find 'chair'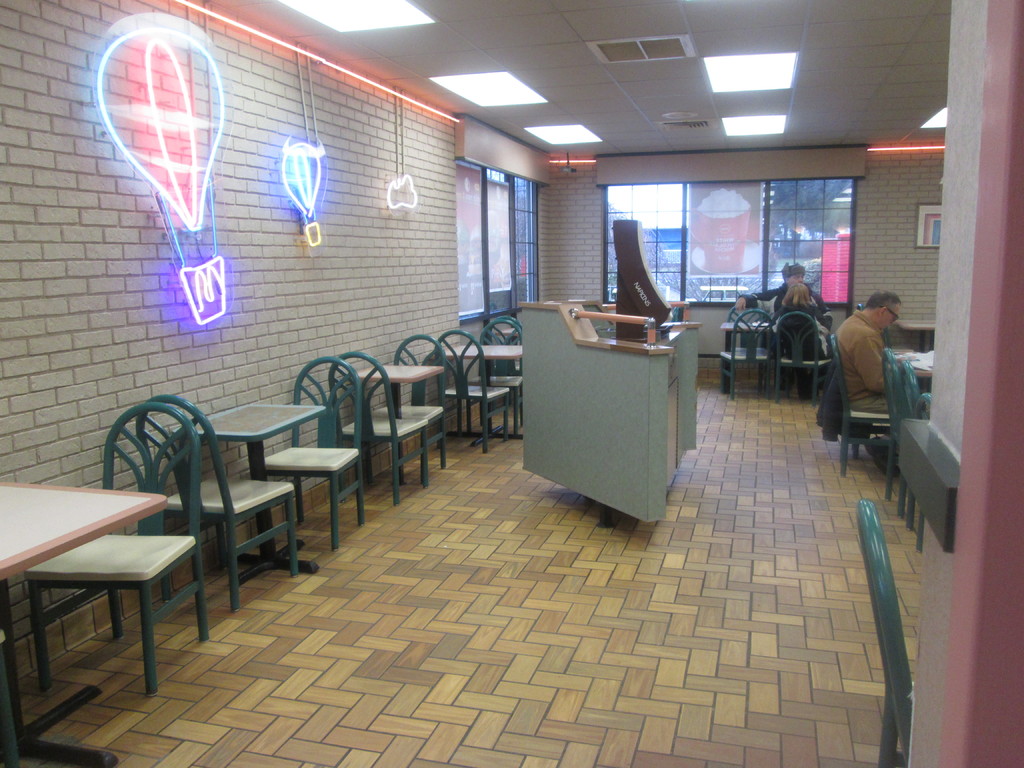
[470,316,528,443]
